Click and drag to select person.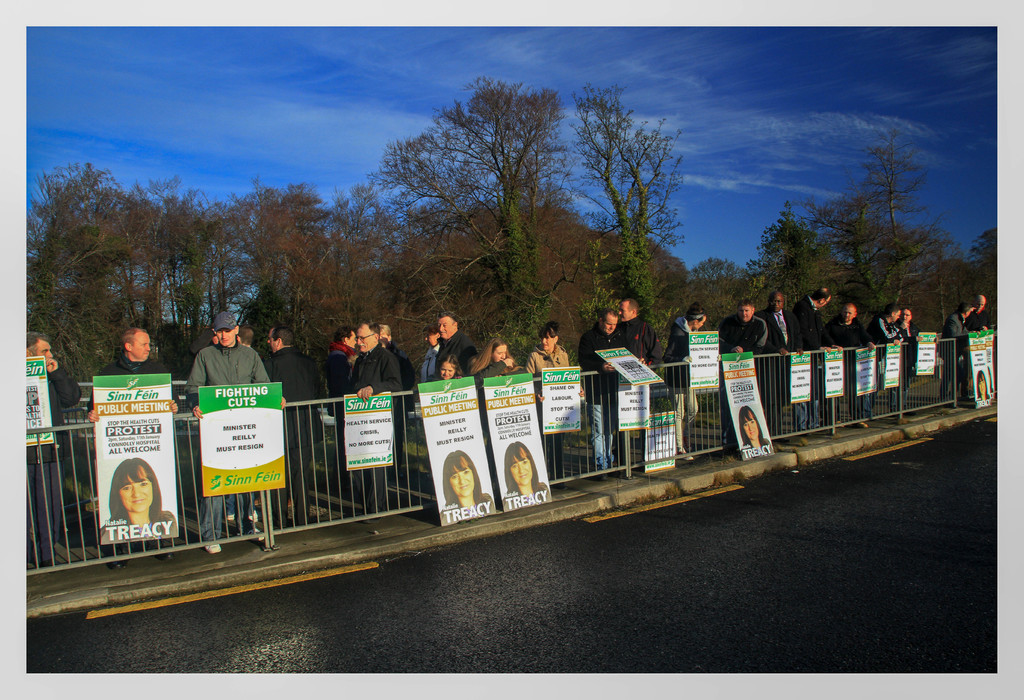
Selection: [x1=20, y1=333, x2=79, y2=569].
